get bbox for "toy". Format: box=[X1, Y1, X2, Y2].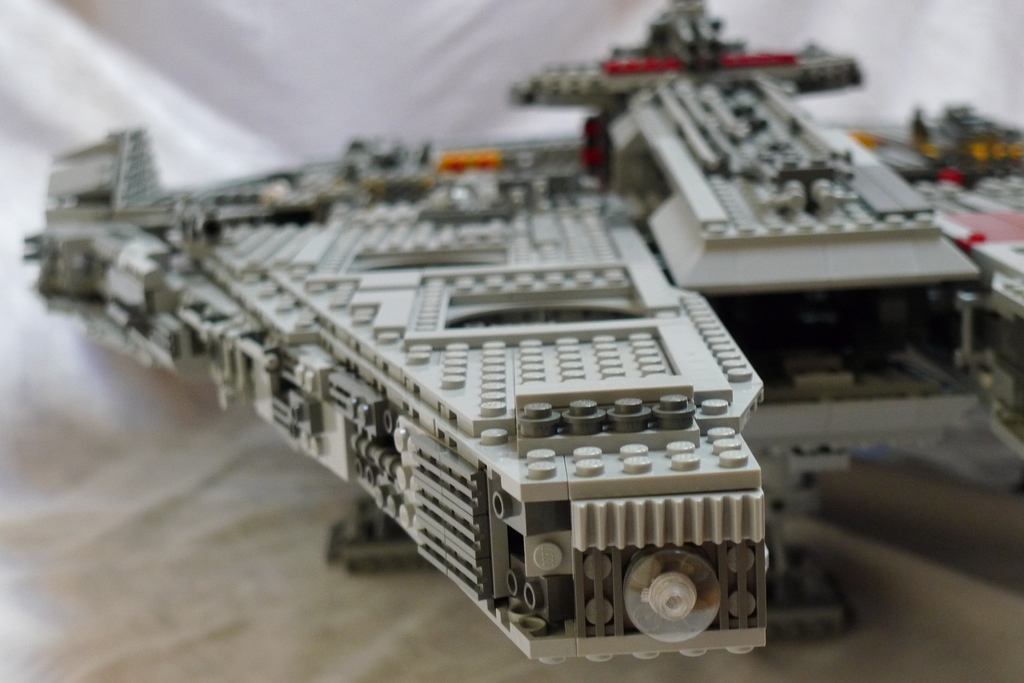
box=[917, 174, 1023, 454].
